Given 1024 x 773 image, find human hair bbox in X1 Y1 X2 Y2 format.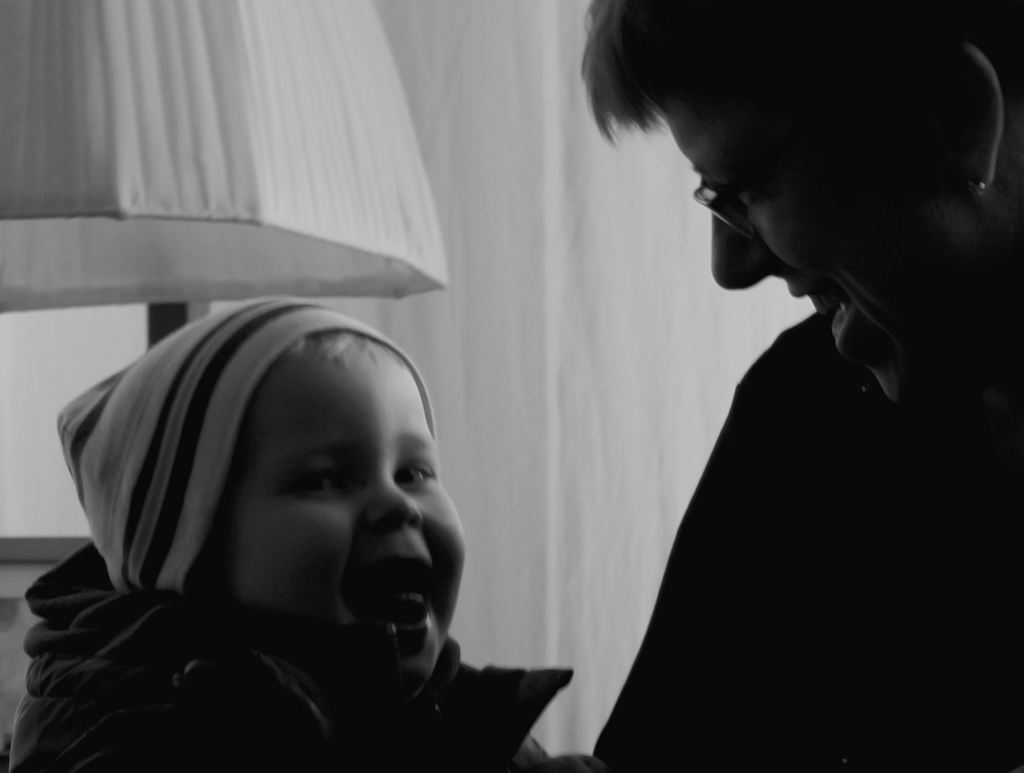
291 332 404 364.
